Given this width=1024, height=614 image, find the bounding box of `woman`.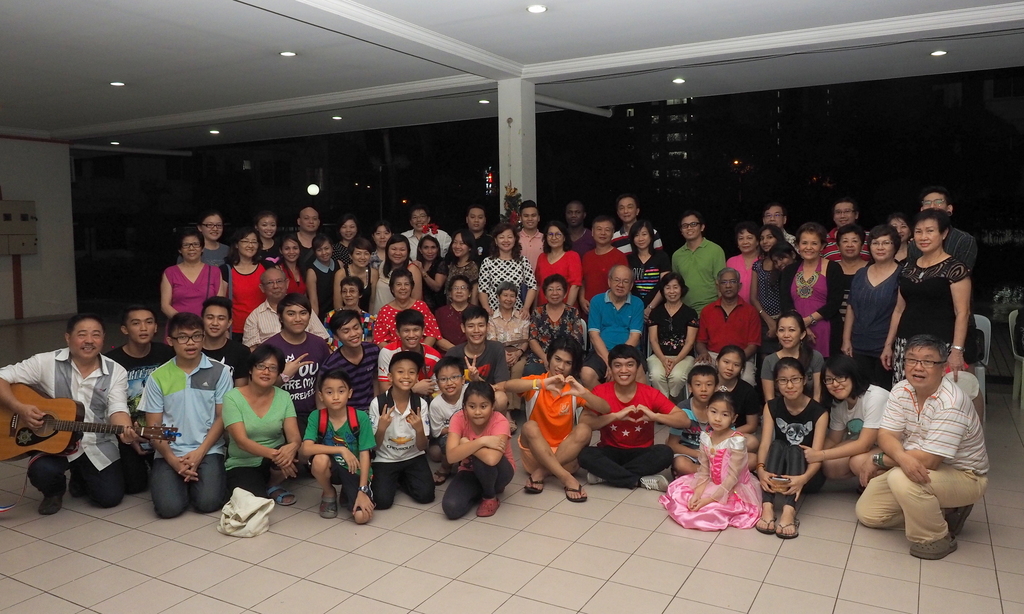
l=525, t=275, r=585, b=377.
